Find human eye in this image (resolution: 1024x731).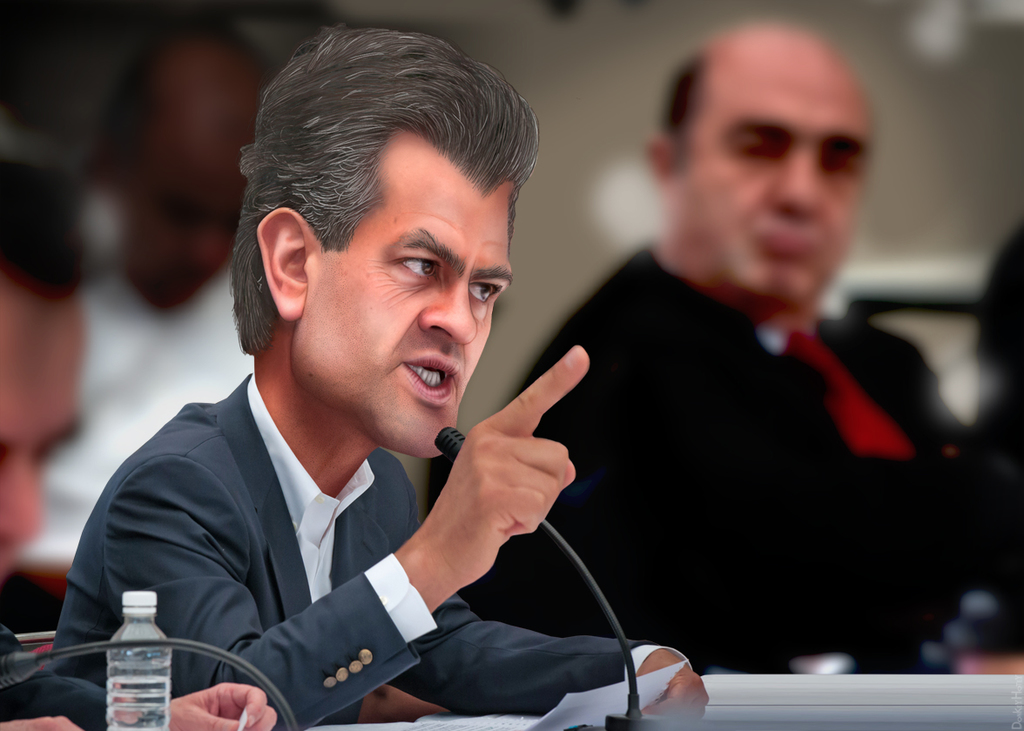
[left=467, top=279, right=502, bottom=313].
